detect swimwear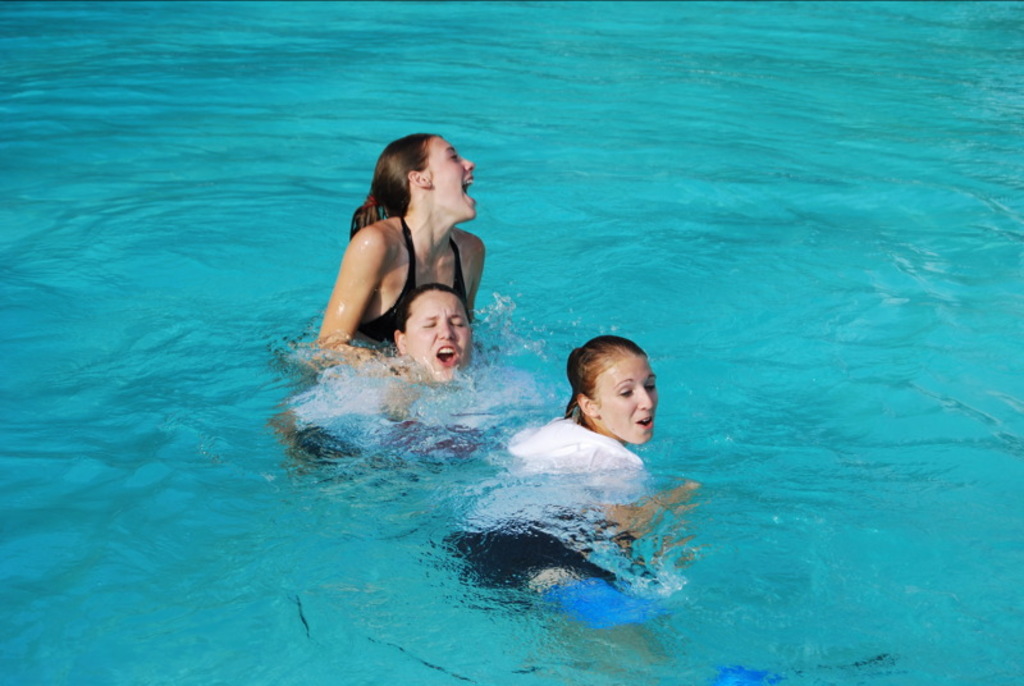
{"x1": 356, "y1": 207, "x2": 472, "y2": 352}
